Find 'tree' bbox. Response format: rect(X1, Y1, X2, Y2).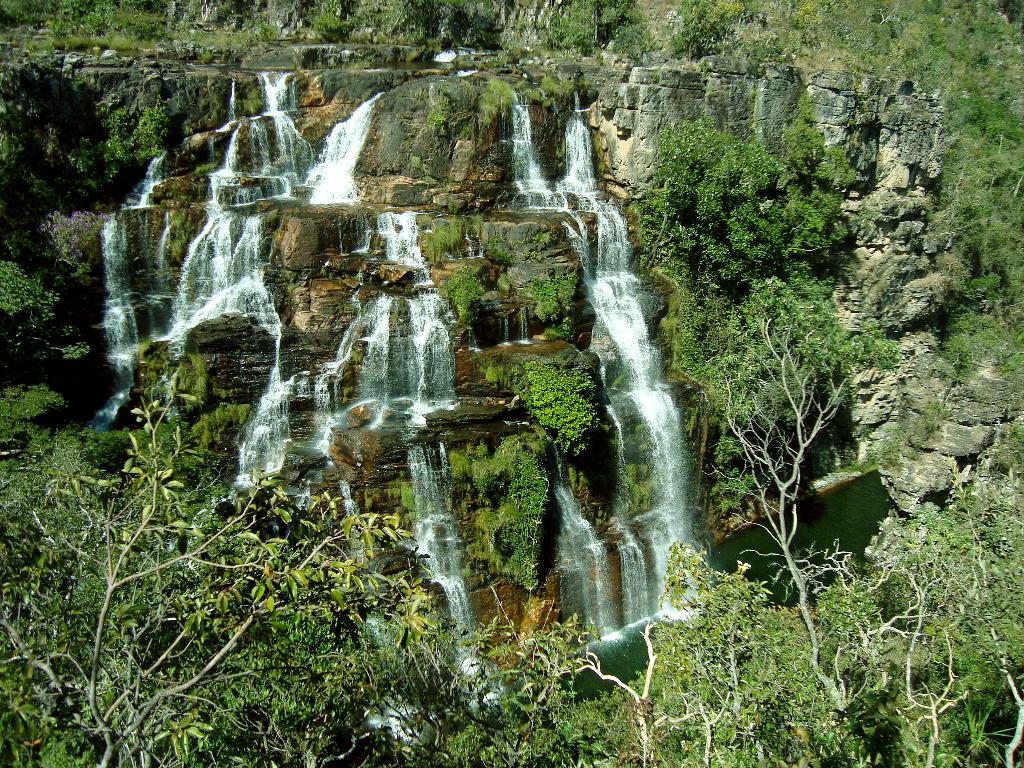
rect(640, 120, 874, 315).
